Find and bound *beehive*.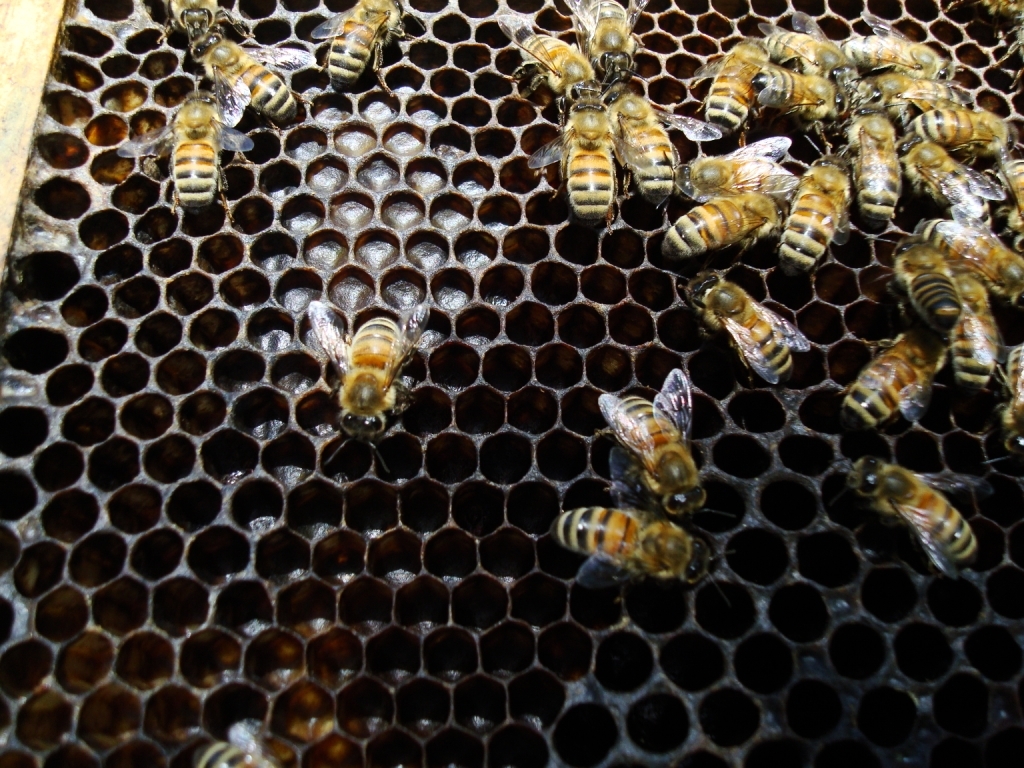
Bound: 0/0/1023/767.
